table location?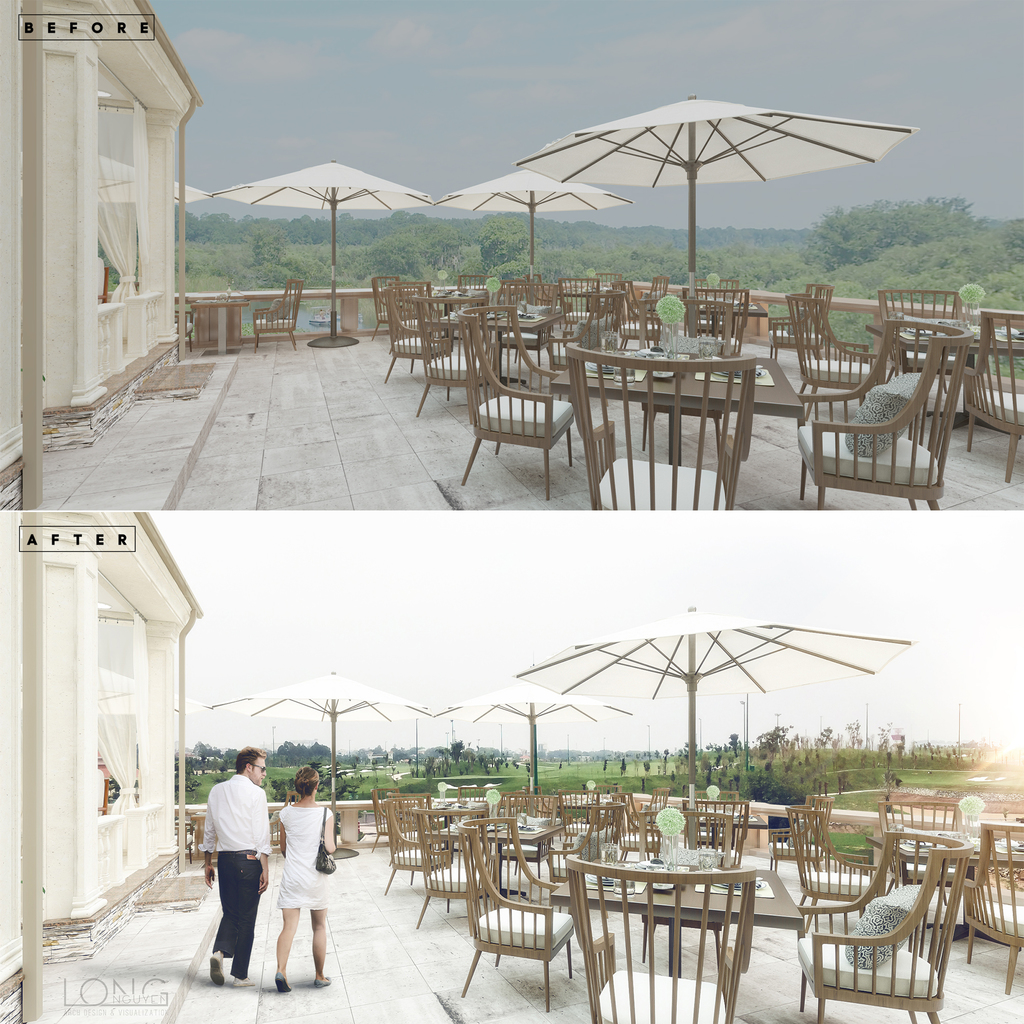
[520, 332, 813, 493]
